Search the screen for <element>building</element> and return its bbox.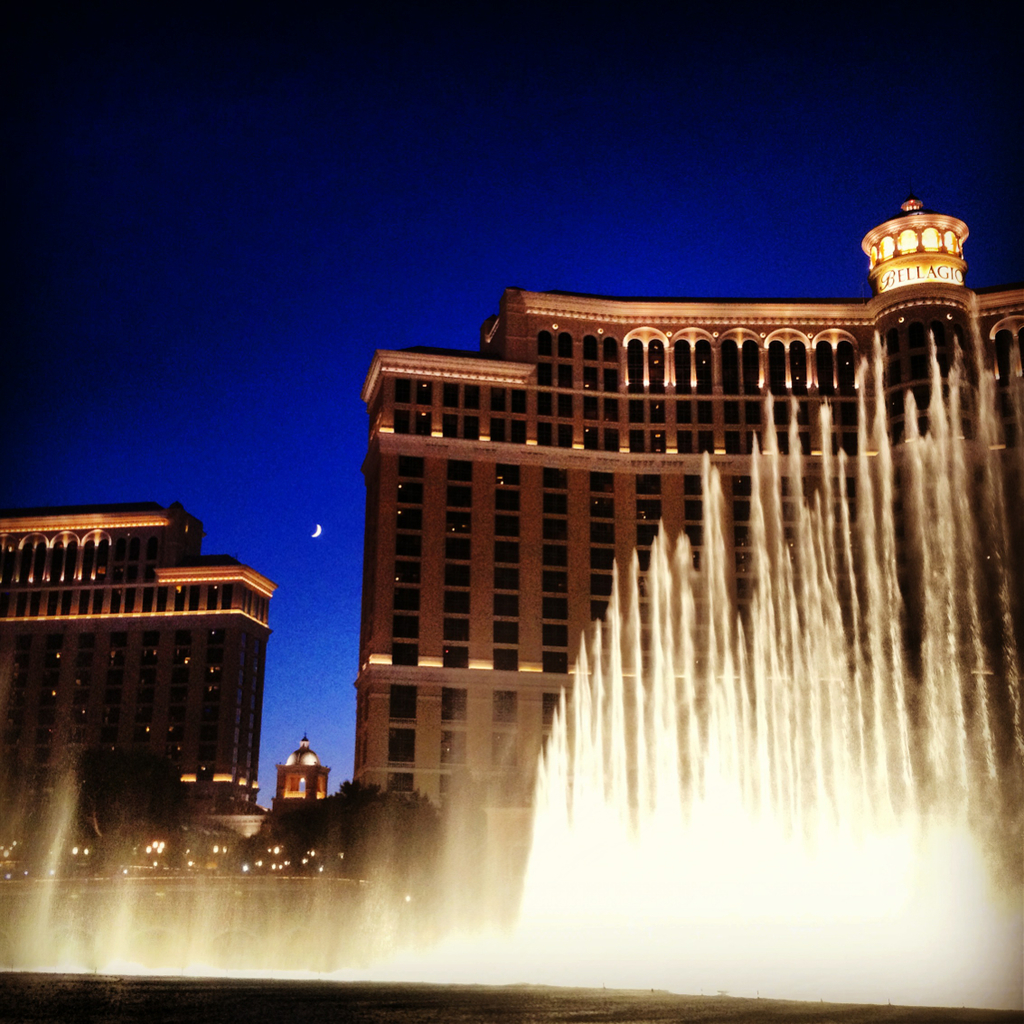
Found: <bbox>352, 200, 1023, 837</bbox>.
